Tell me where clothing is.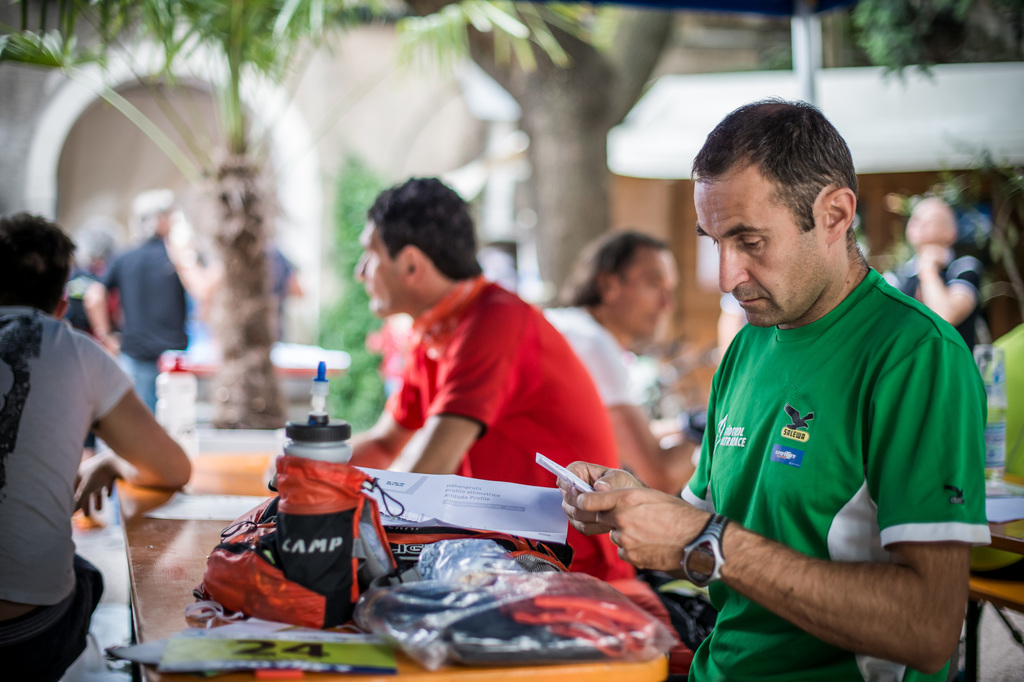
clothing is at <bbox>0, 305, 136, 681</bbox>.
